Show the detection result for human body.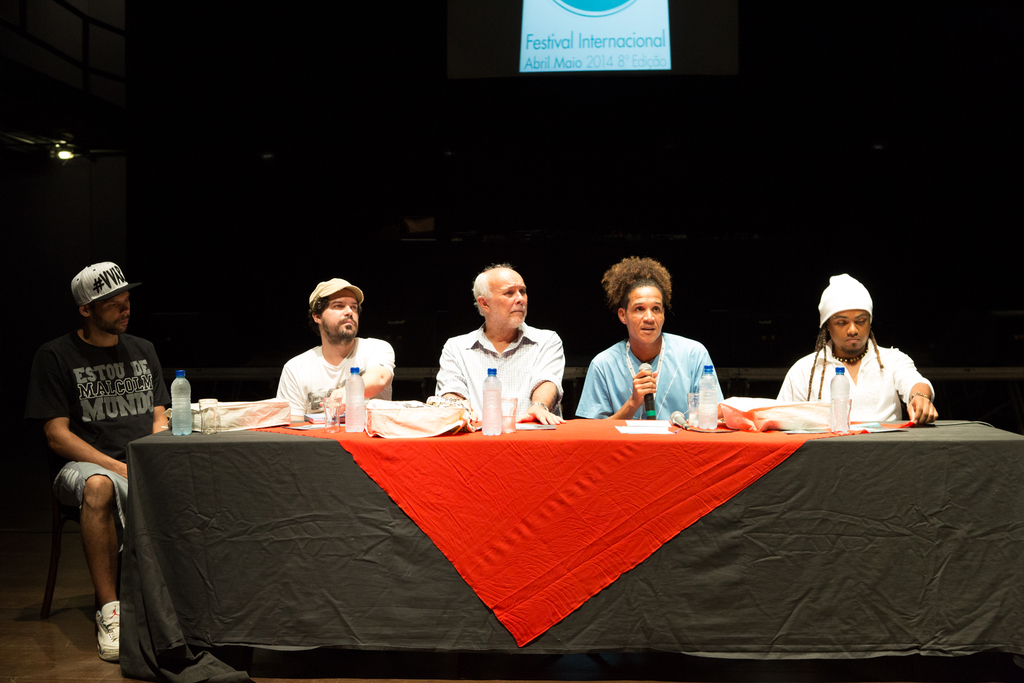
575 256 731 428.
